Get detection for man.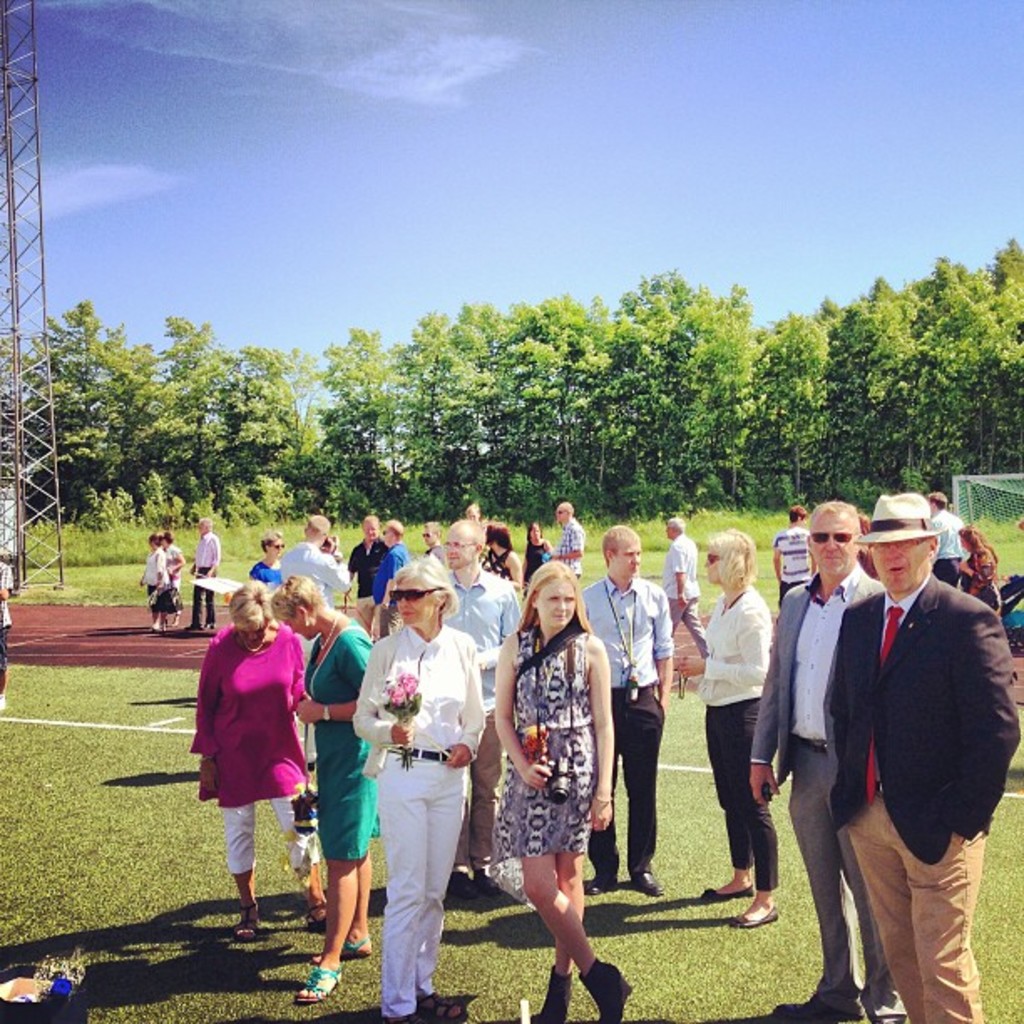
Detection: x1=922 y1=489 x2=967 y2=591.
